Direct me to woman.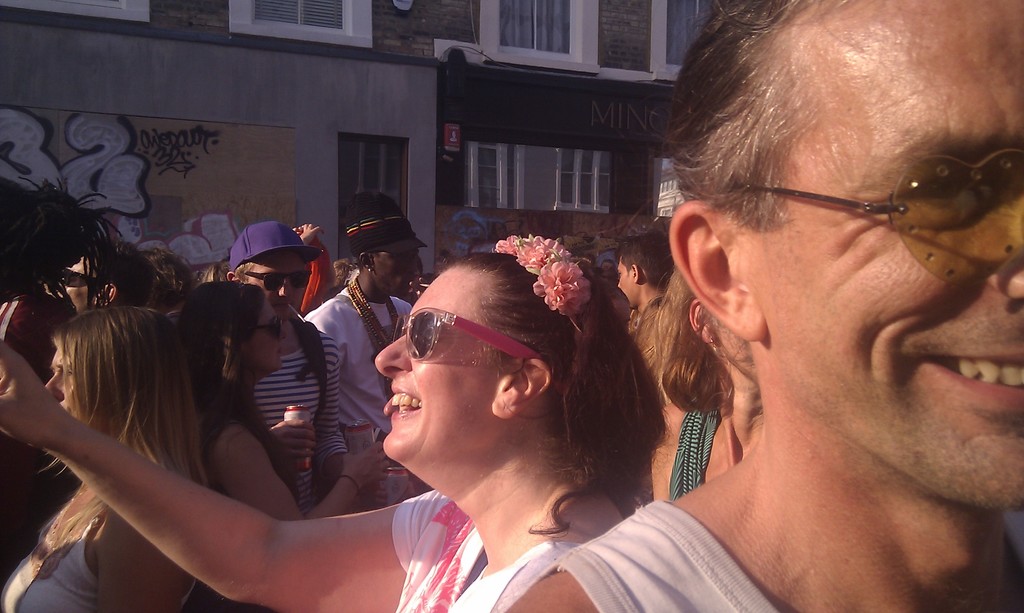
Direction: left=170, top=278, right=398, bottom=612.
